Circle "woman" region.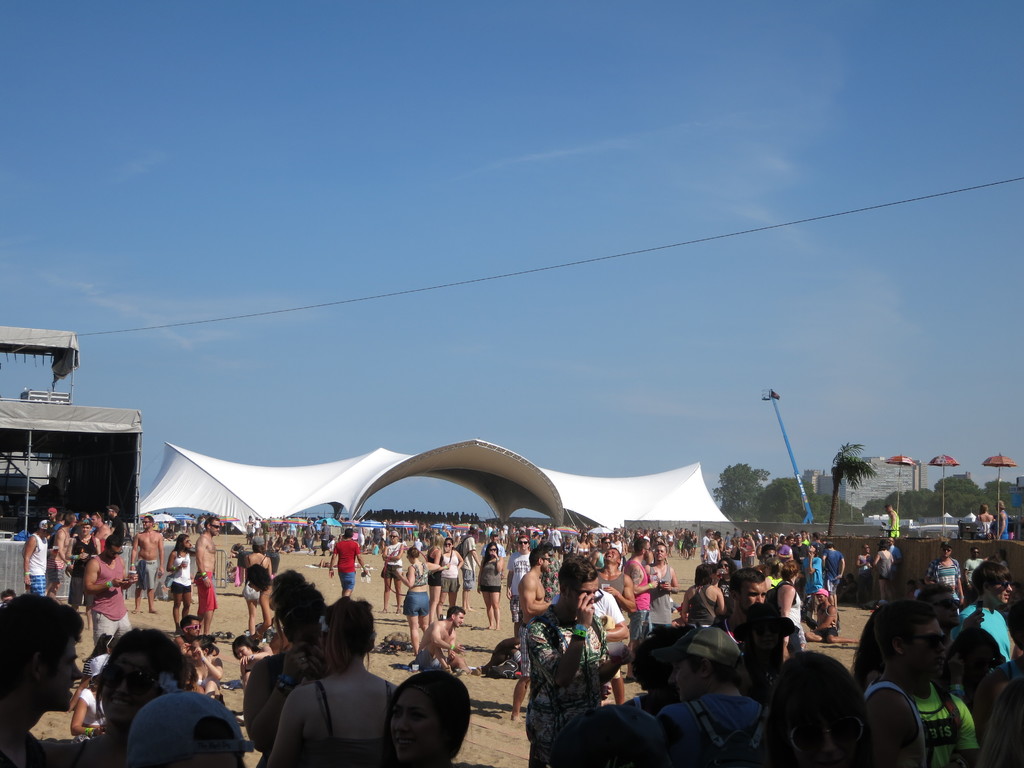
Region: [874, 539, 893, 608].
